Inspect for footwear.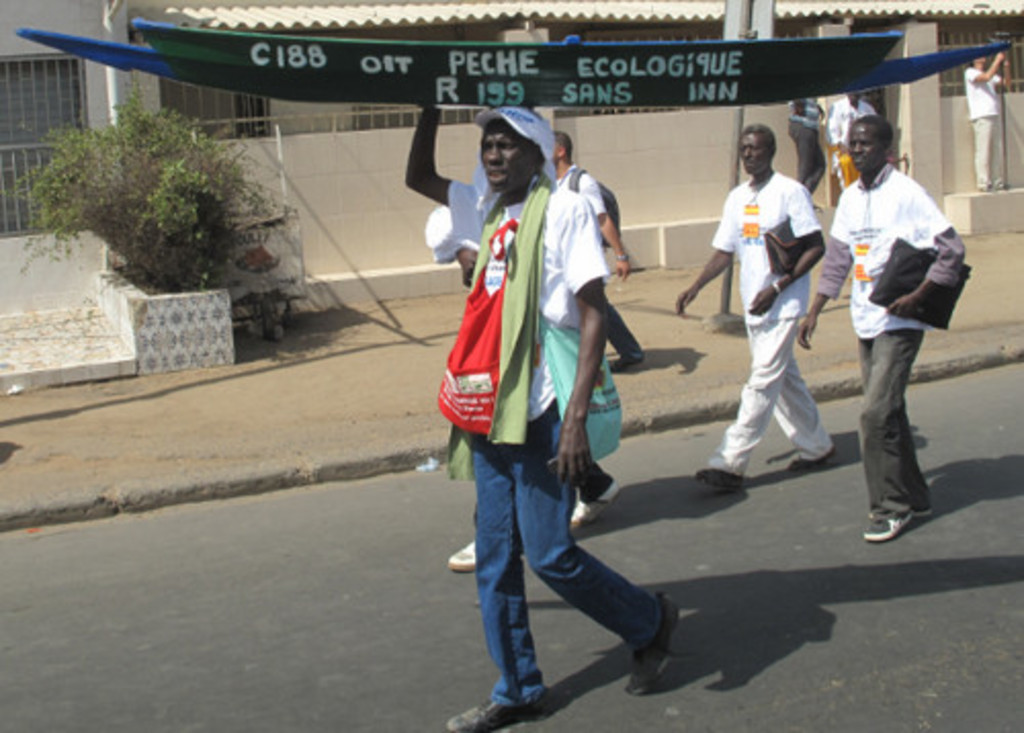
Inspection: l=696, t=465, r=743, b=487.
